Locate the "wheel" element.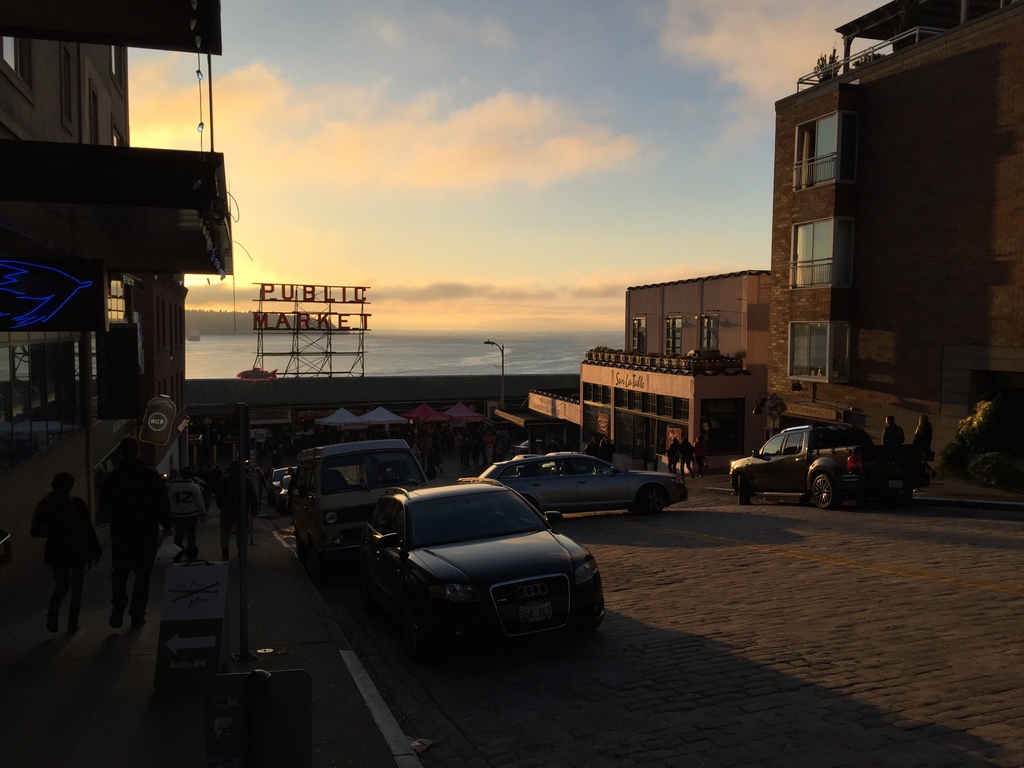
Element bbox: region(730, 474, 752, 503).
